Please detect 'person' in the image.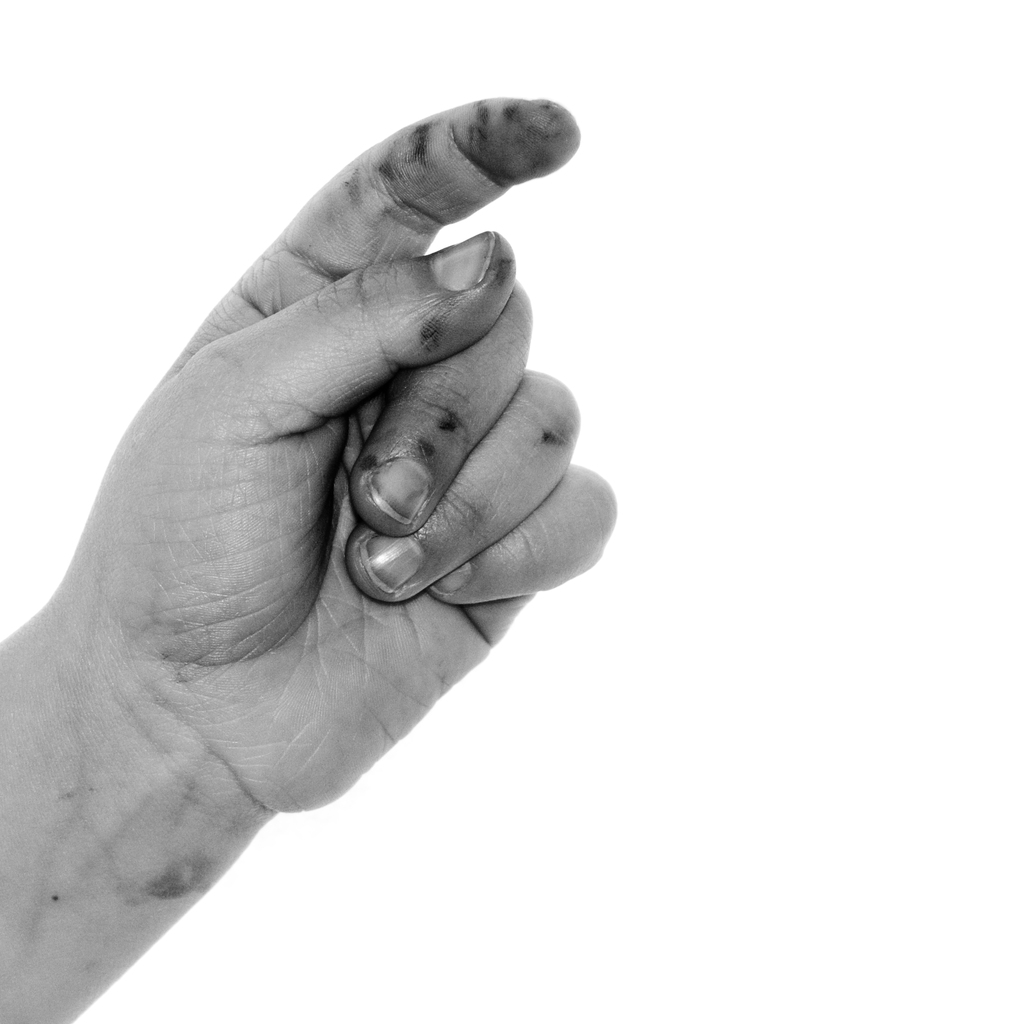
l=0, t=99, r=620, b=1023.
